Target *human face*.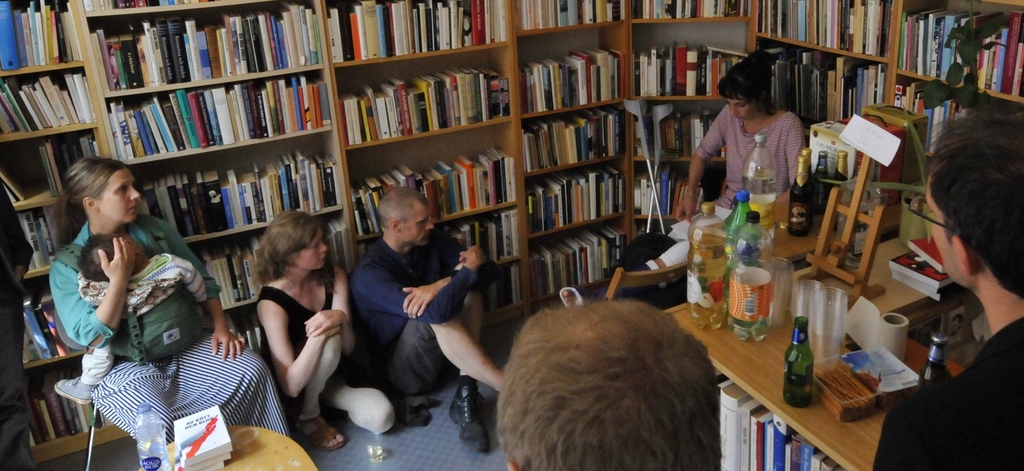
Target region: 293,228,328,269.
